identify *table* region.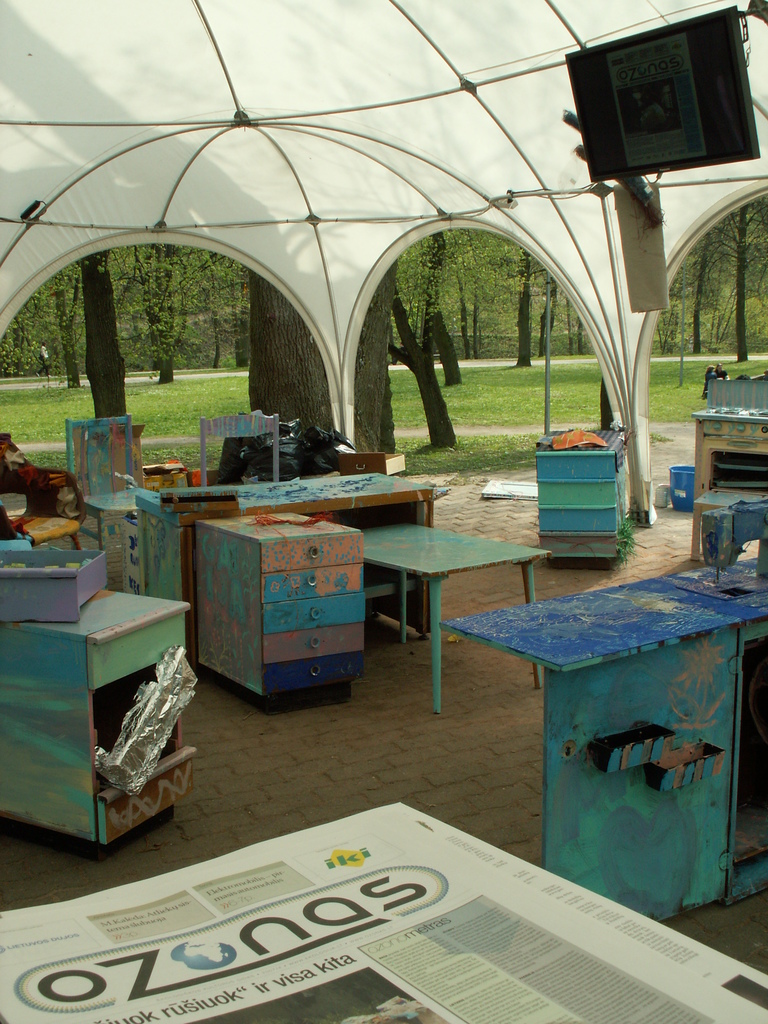
Region: locate(129, 468, 453, 673).
